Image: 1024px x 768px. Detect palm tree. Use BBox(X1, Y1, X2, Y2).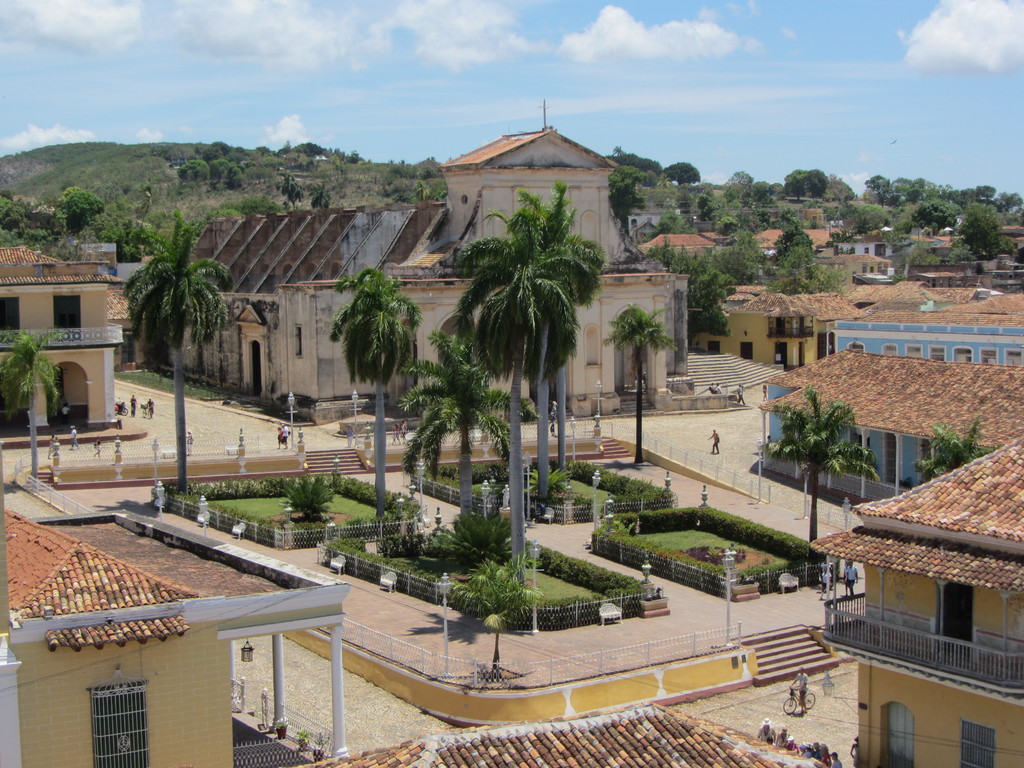
BBox(111, 219, 241, 515).
